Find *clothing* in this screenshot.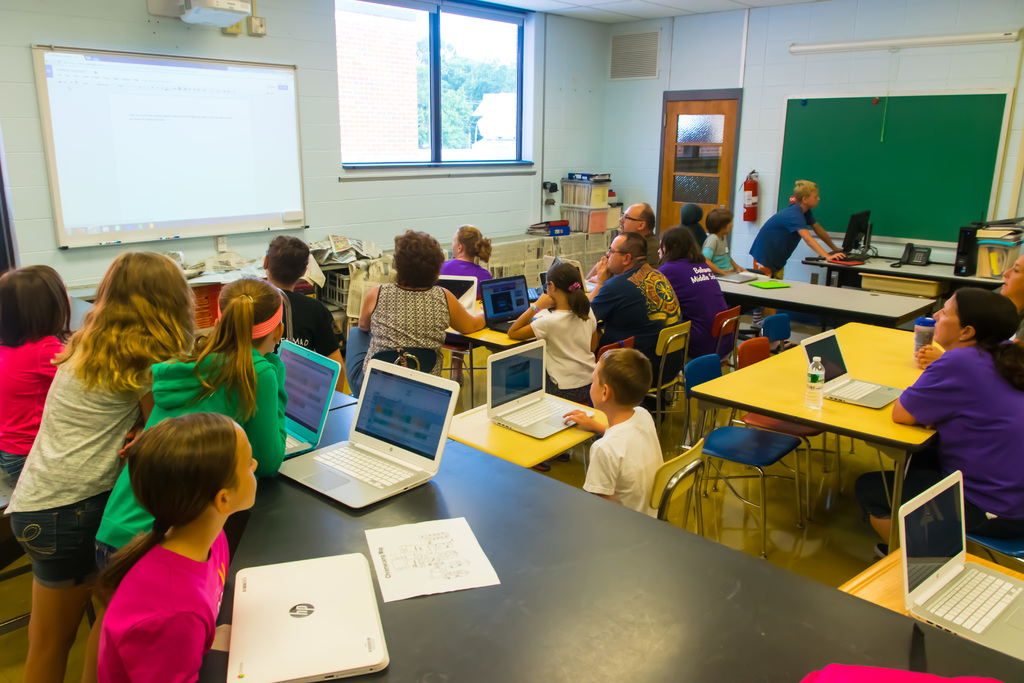
The bounding box for *clothing* is [552, 403, 671, 504].
